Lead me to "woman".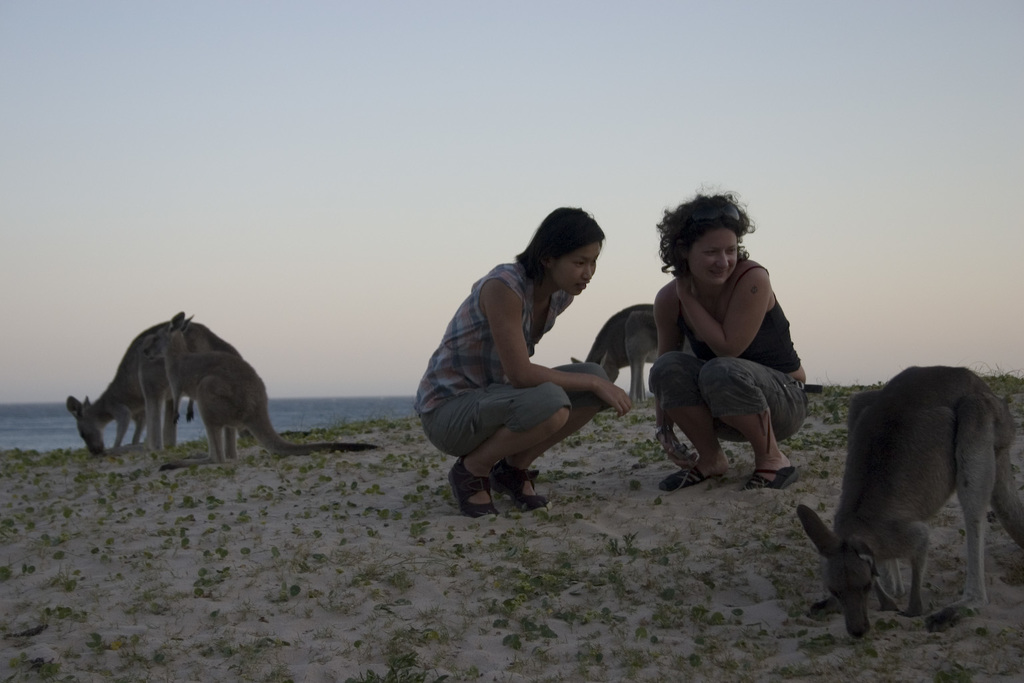
Lead to (643, 175, 826, 491).
